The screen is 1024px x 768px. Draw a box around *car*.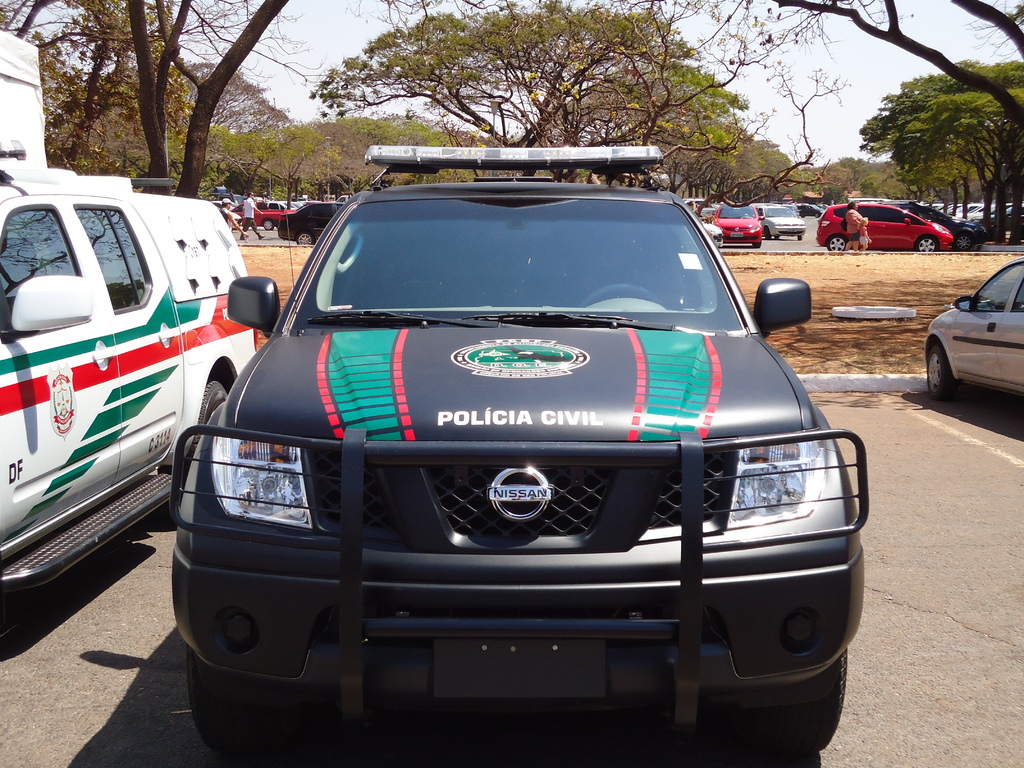
bbox=[276, 205, 338, 245].
